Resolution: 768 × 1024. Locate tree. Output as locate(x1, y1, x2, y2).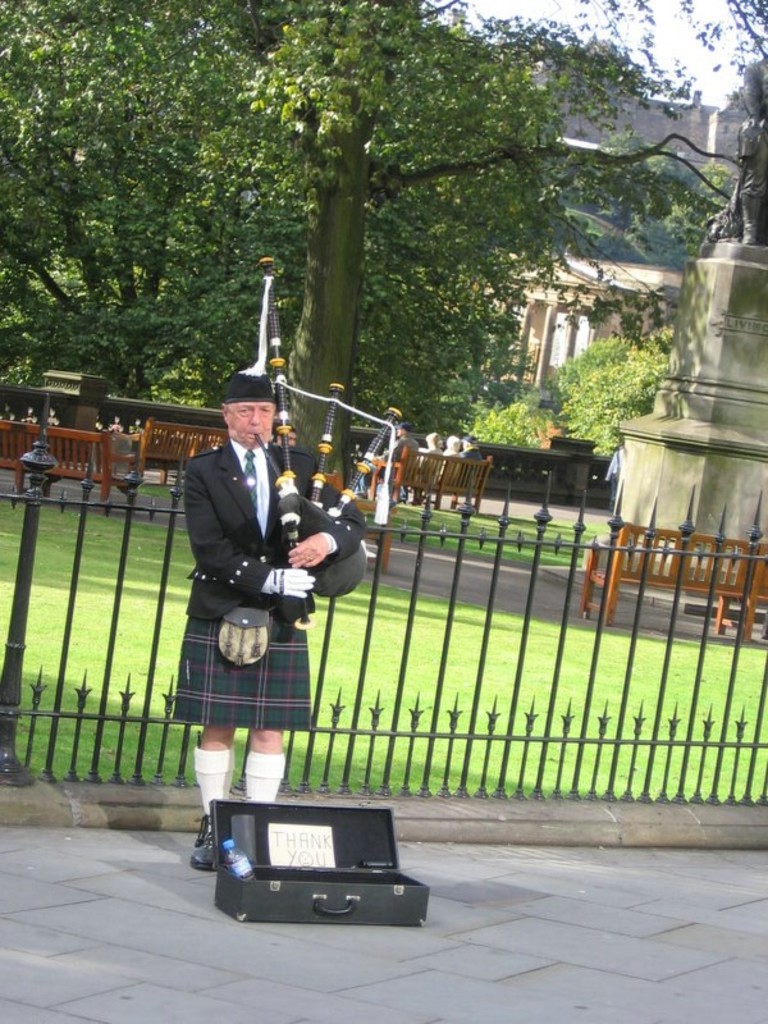
locate(553, 0, 767, 216).
